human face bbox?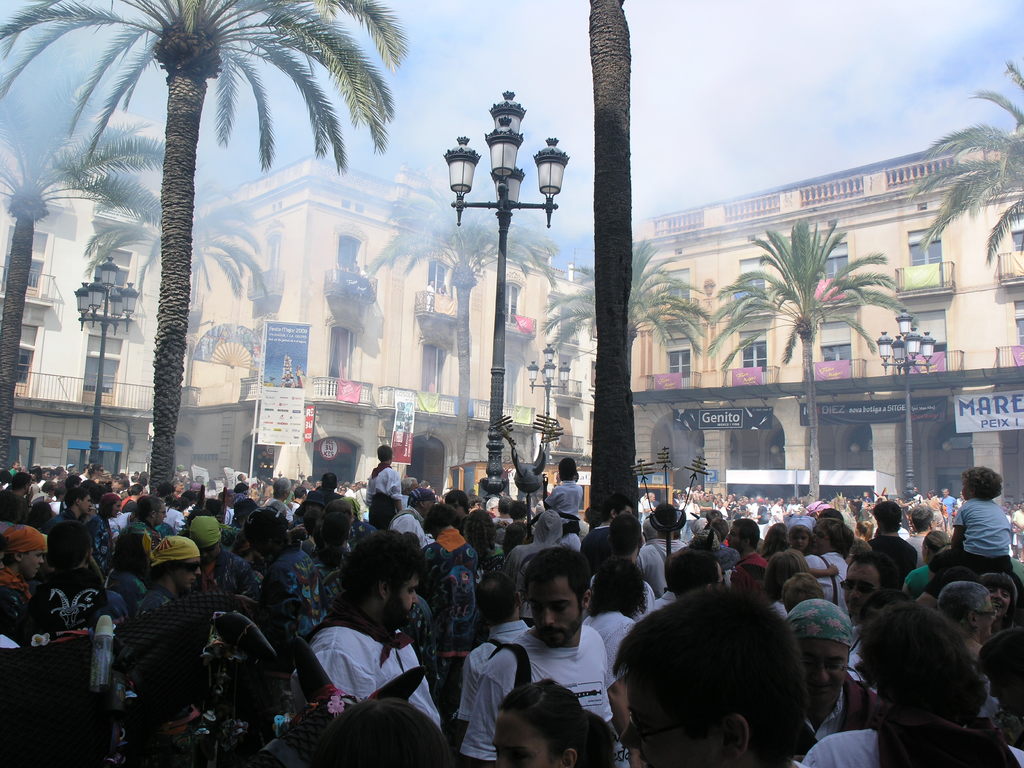
<box>20,548,44,577</box>
